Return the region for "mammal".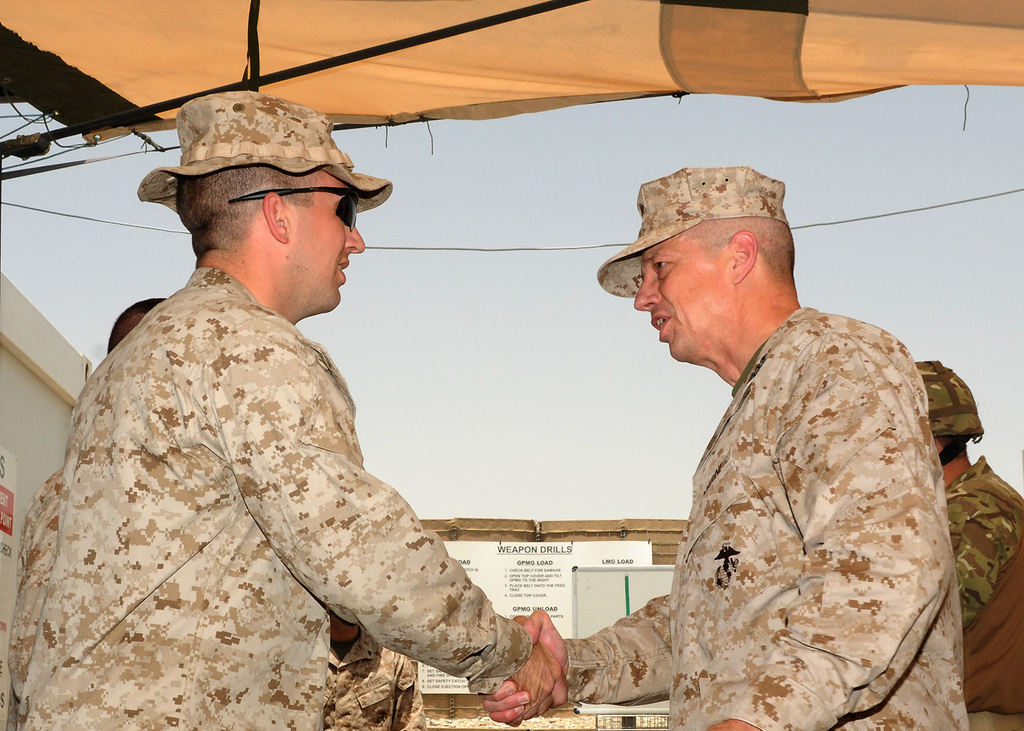
{"left": 0, "top": 295, "right": 176, "bottom": 730}.
